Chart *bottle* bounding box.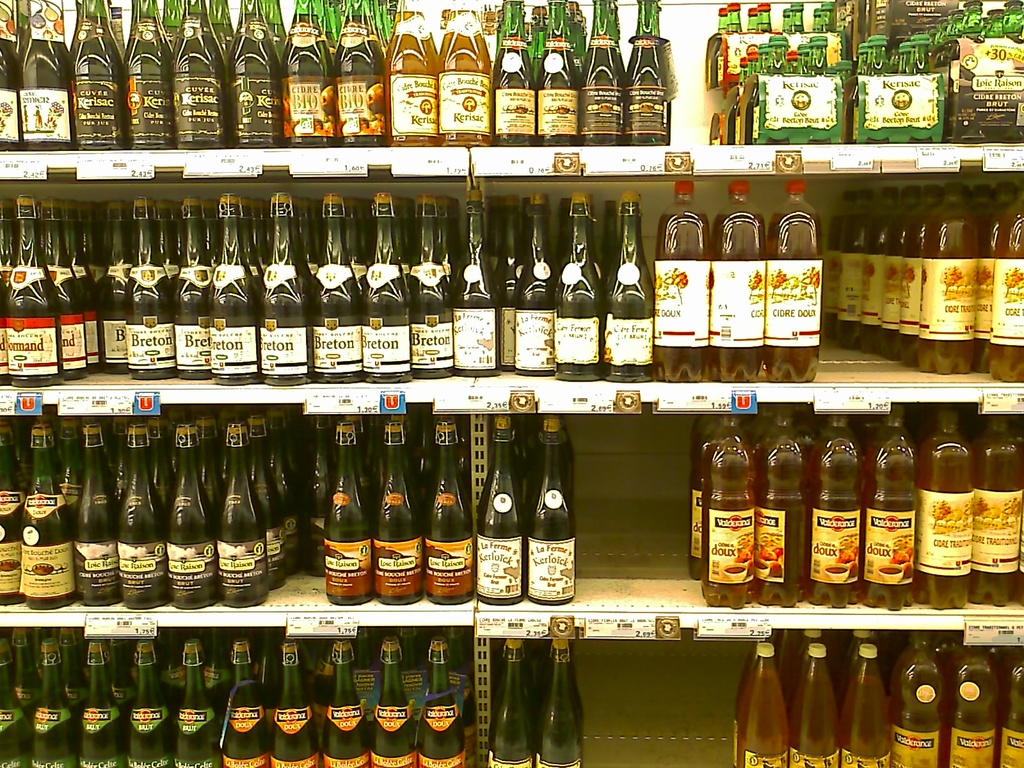
Charted: left=214, top=421, right=266, bottom=604.
